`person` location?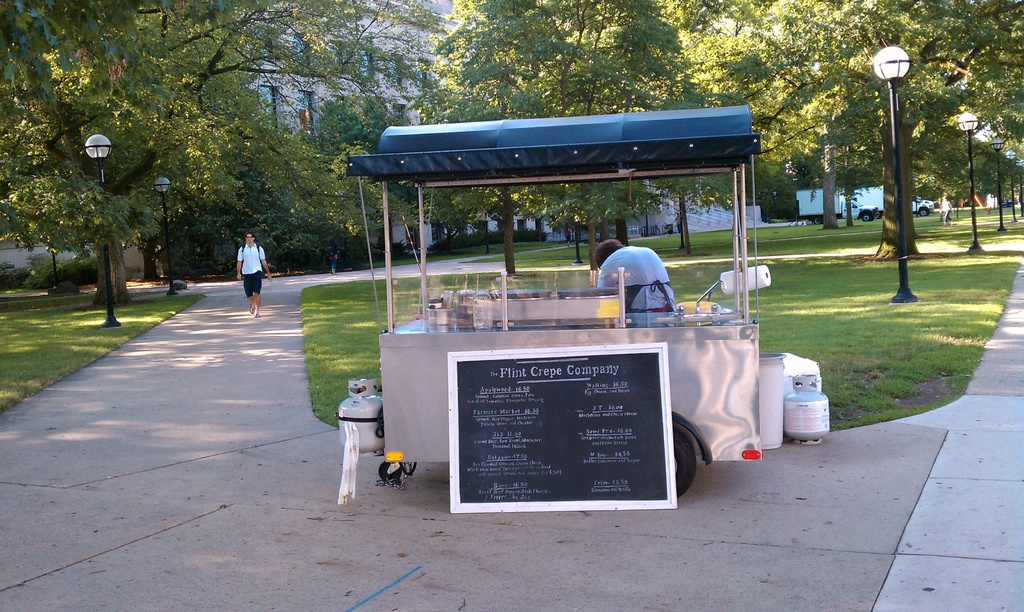
{"left": 222, "top": 225, "right": 260, "bottom": 311}
